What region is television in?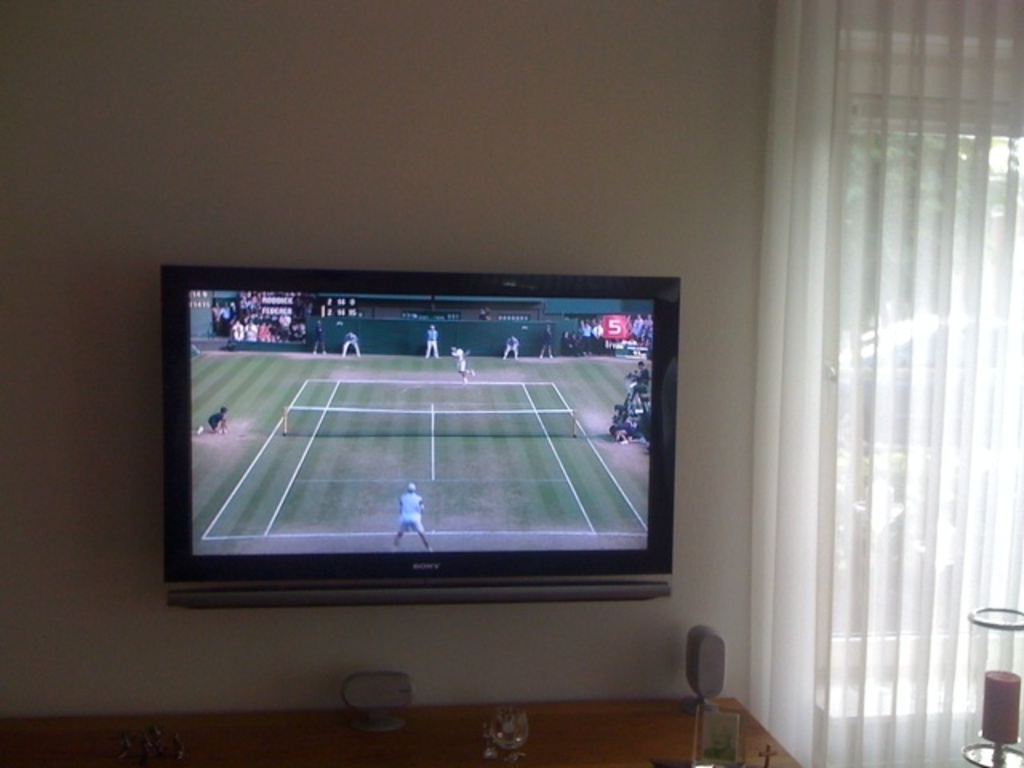
crop(158, 267, 682, 603).
